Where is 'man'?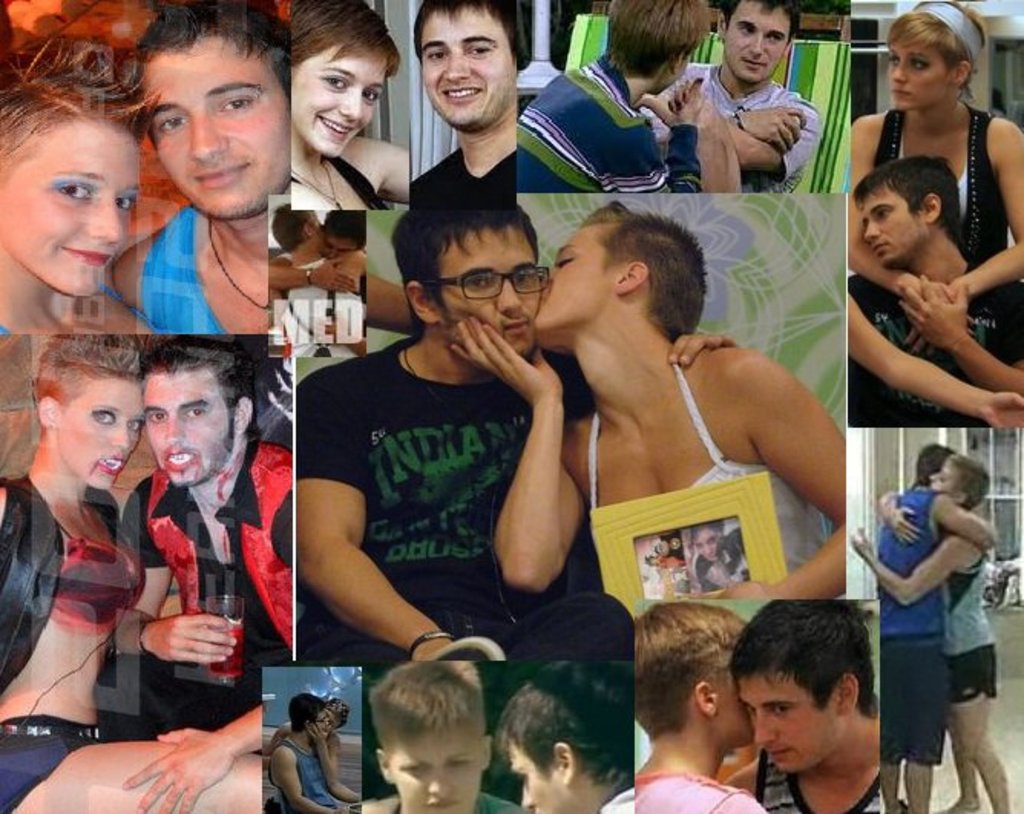
495,671,636,812.
